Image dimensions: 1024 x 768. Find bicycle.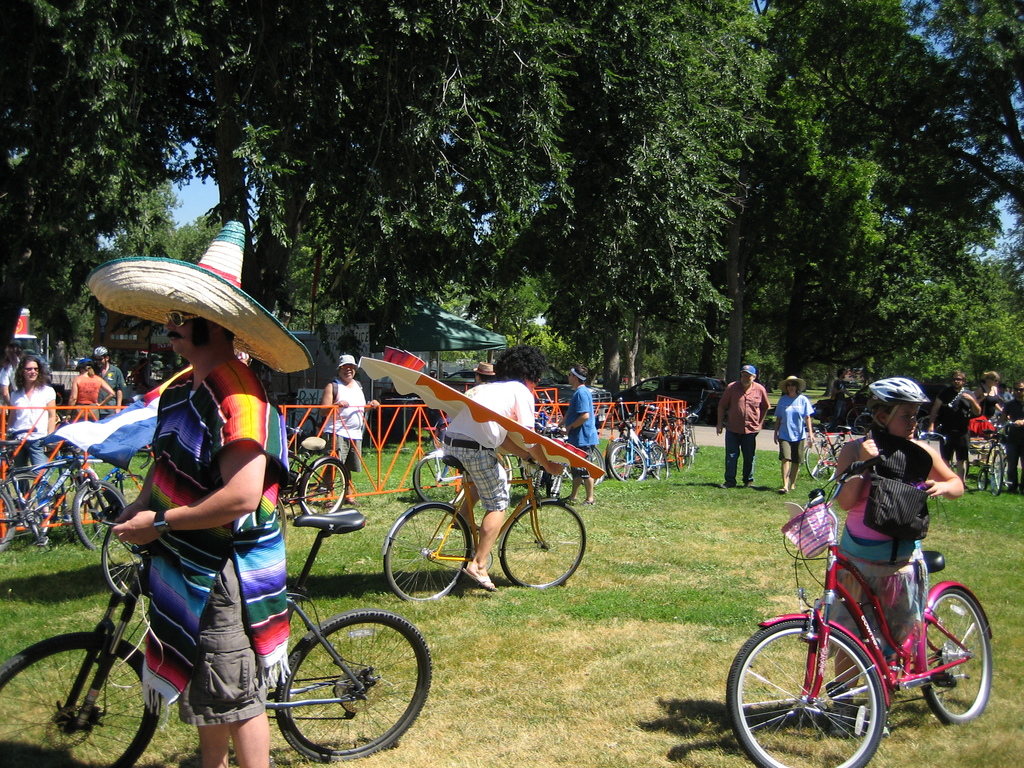
{"x1": 914, "y1": 422, "x2": 948, "y2": 446}.
